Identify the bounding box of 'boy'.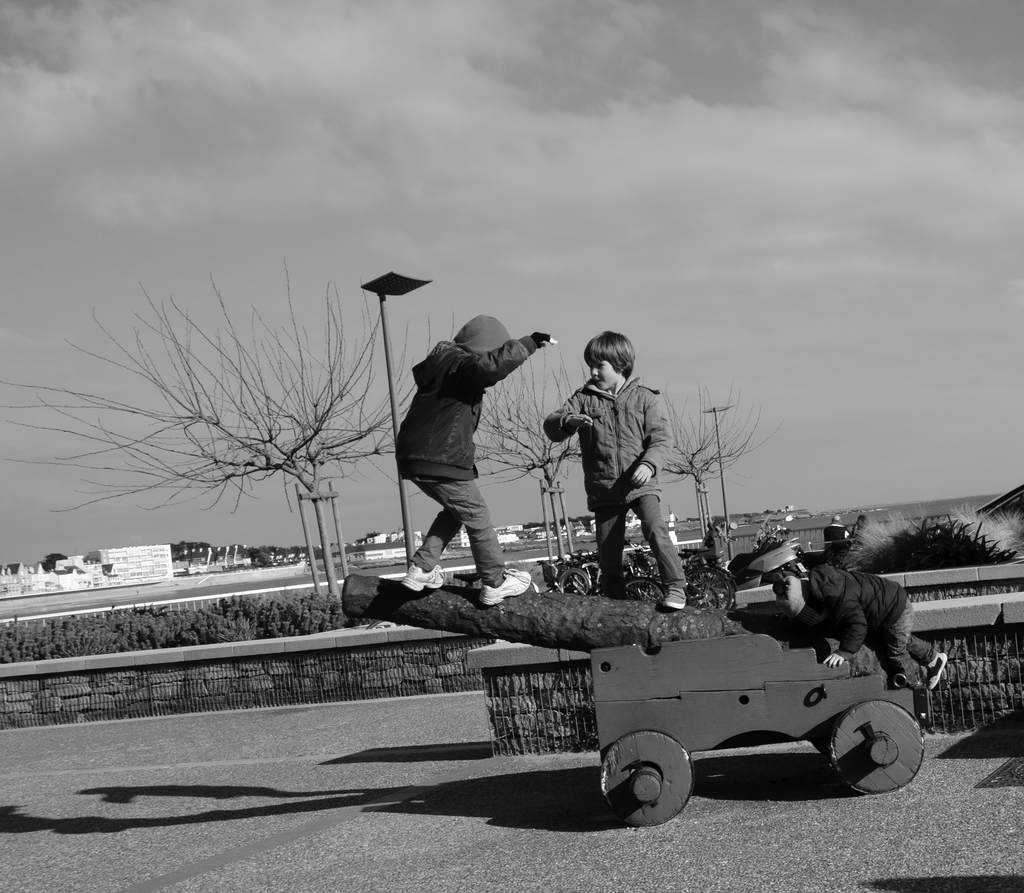
rect(394, 313, 557, 606).
